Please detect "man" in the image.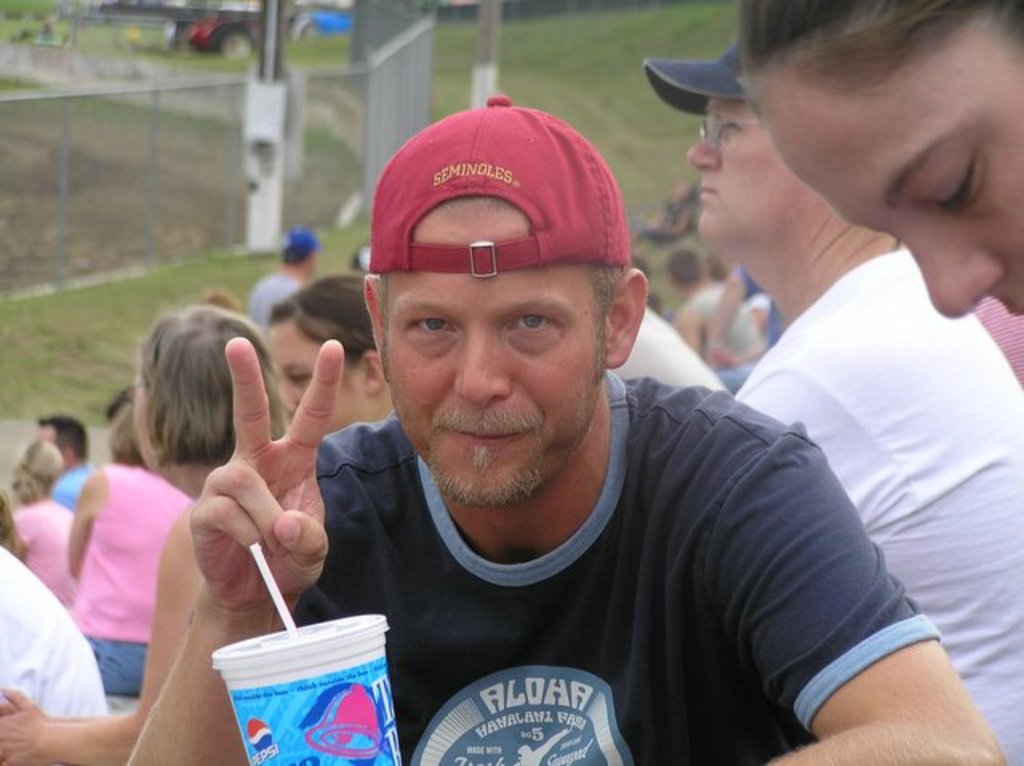
pyautogui.locateOnScreen(685, 45, 1022, 764).
